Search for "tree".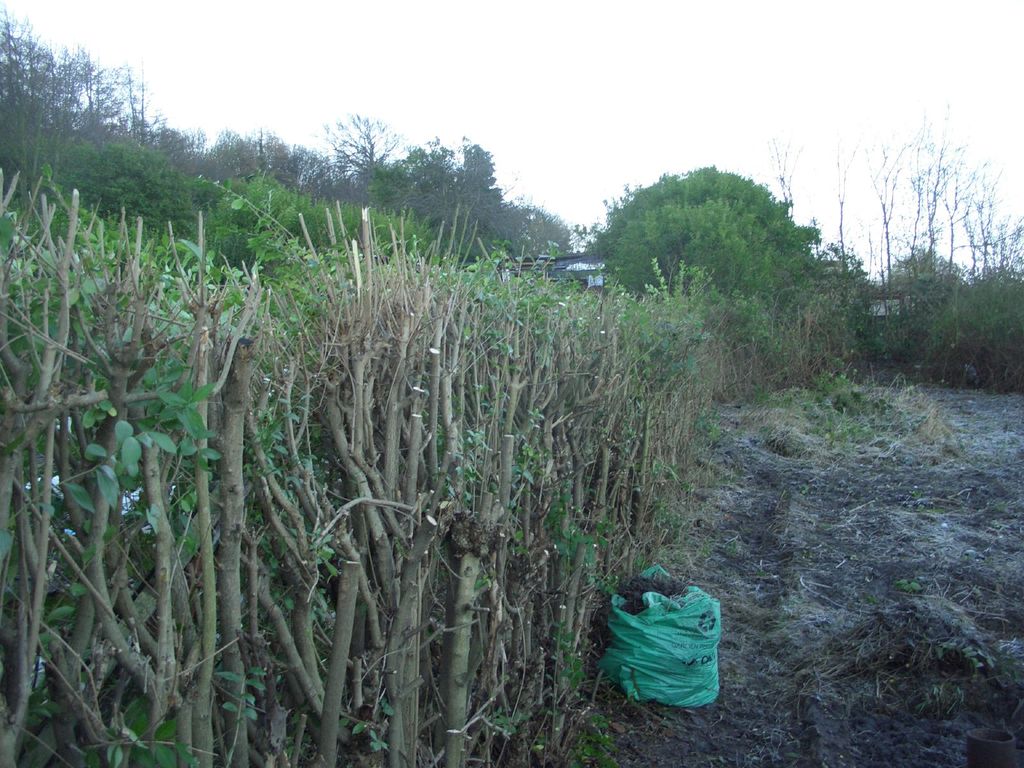
Found at {"x1": 573, "y1": 156, "x2": 819, "y2": 378}.
